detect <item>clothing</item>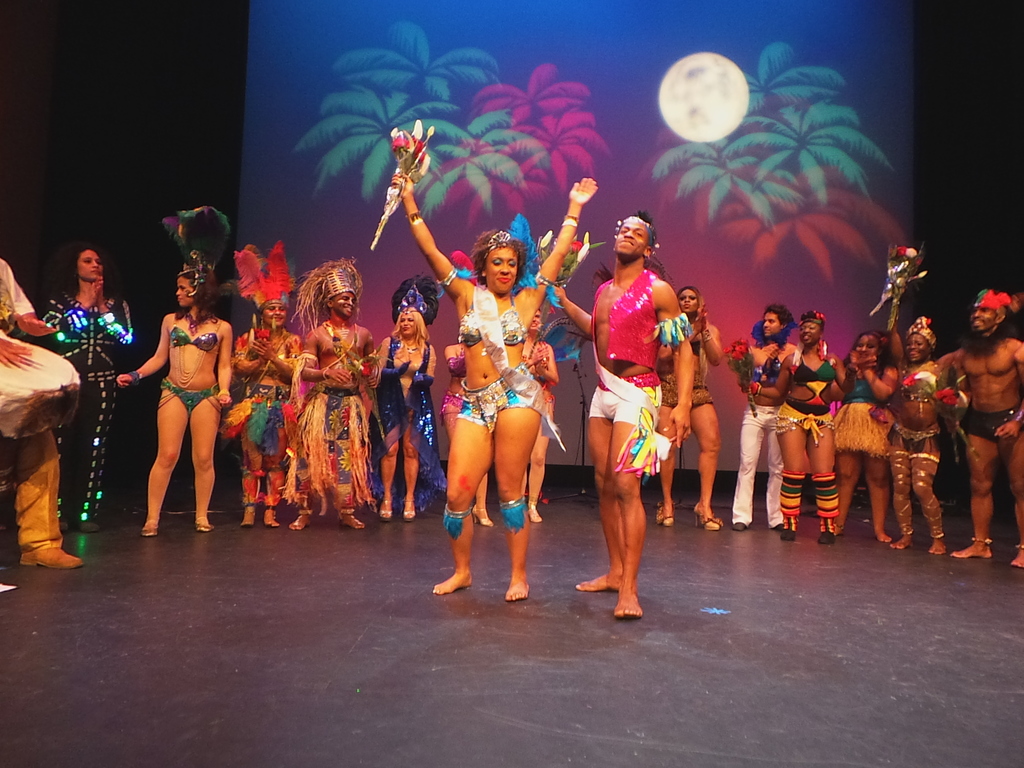
(x1=731, y1=405, x2=785, y2=527)
